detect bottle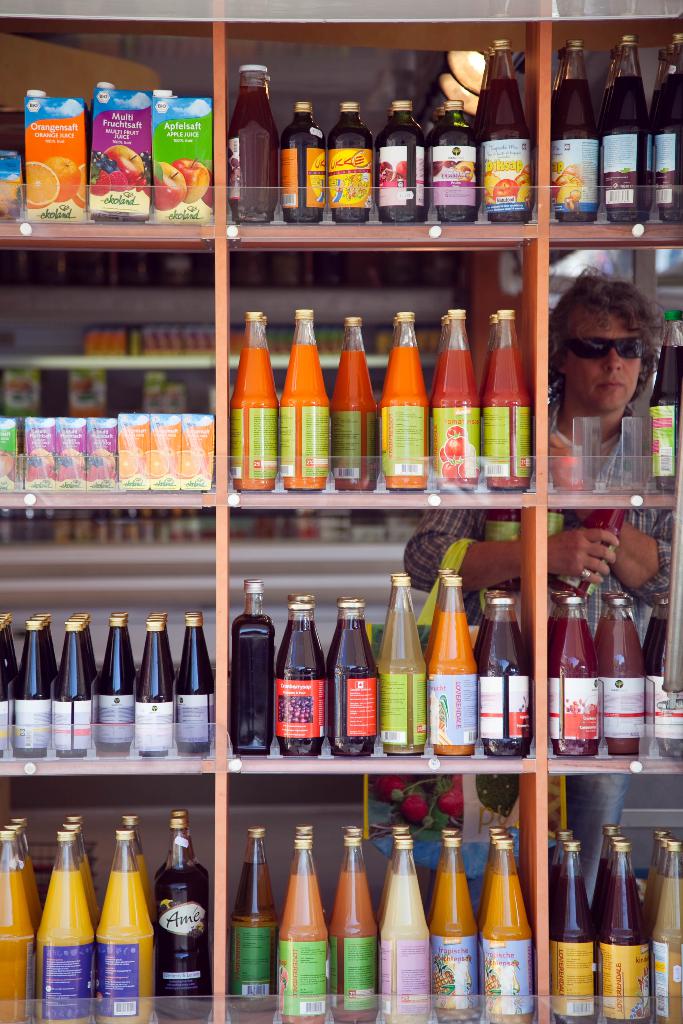
select_region(335, 321, 368, 494)
